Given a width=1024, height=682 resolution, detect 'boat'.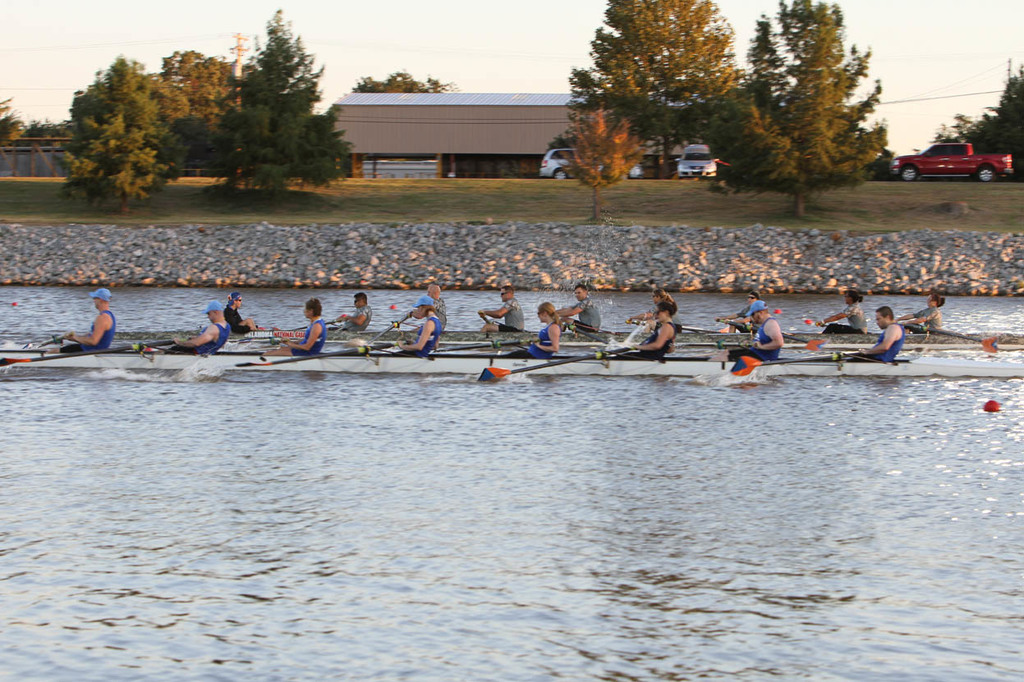
x1=0 y1=332 x2=1023 y2=382.
